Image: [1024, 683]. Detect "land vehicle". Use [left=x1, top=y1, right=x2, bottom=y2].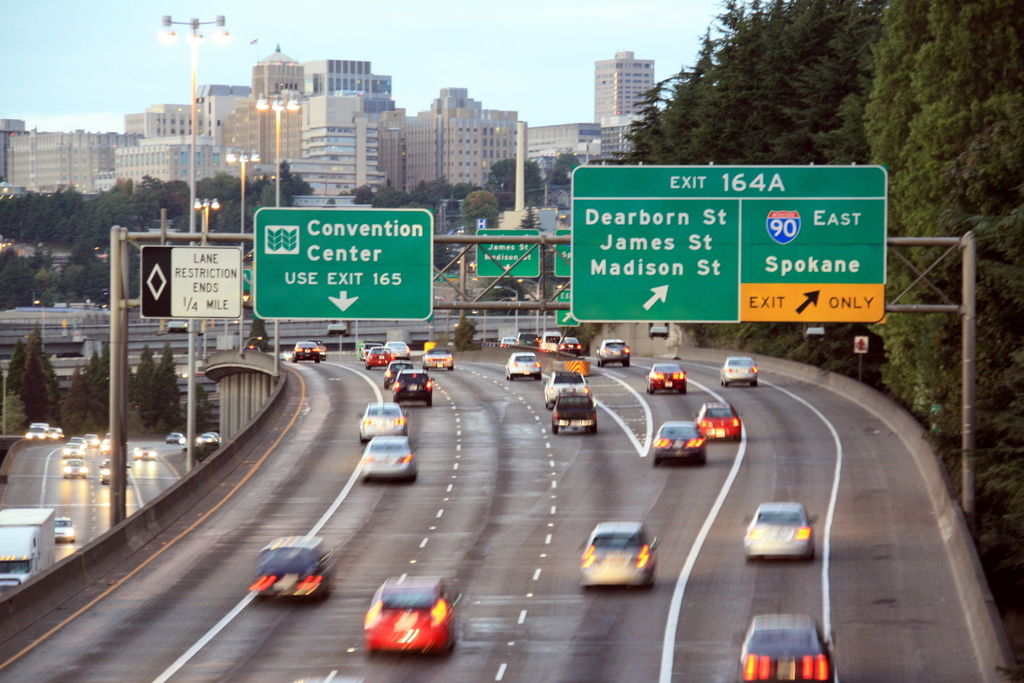
[left=379, top=337, right=408, bottom=354].
